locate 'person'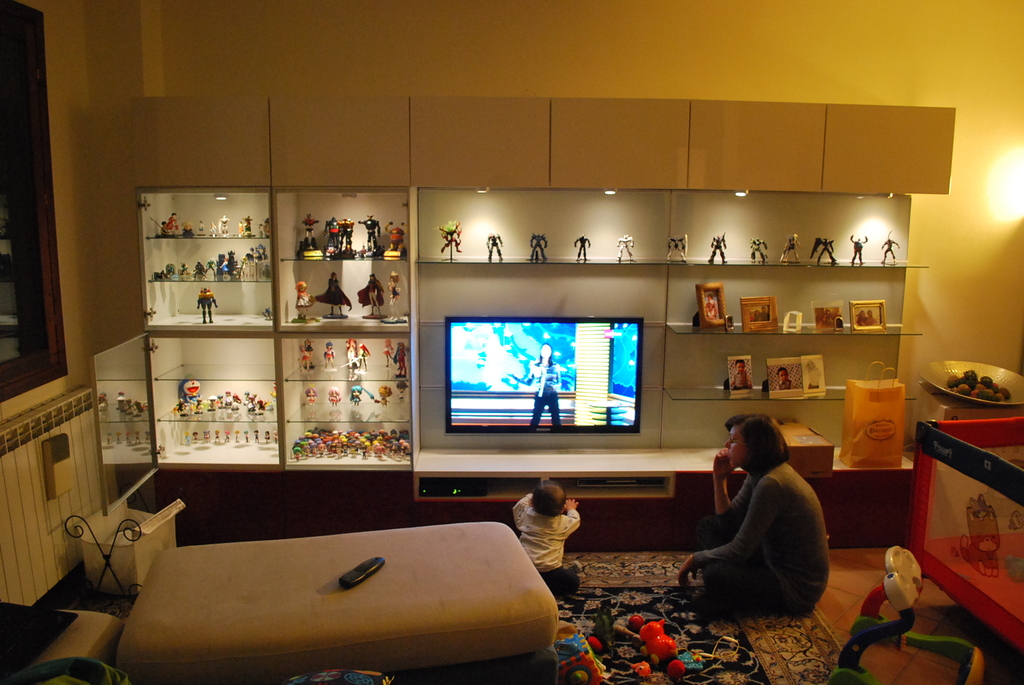
crop(659, 232, 690, 262)
